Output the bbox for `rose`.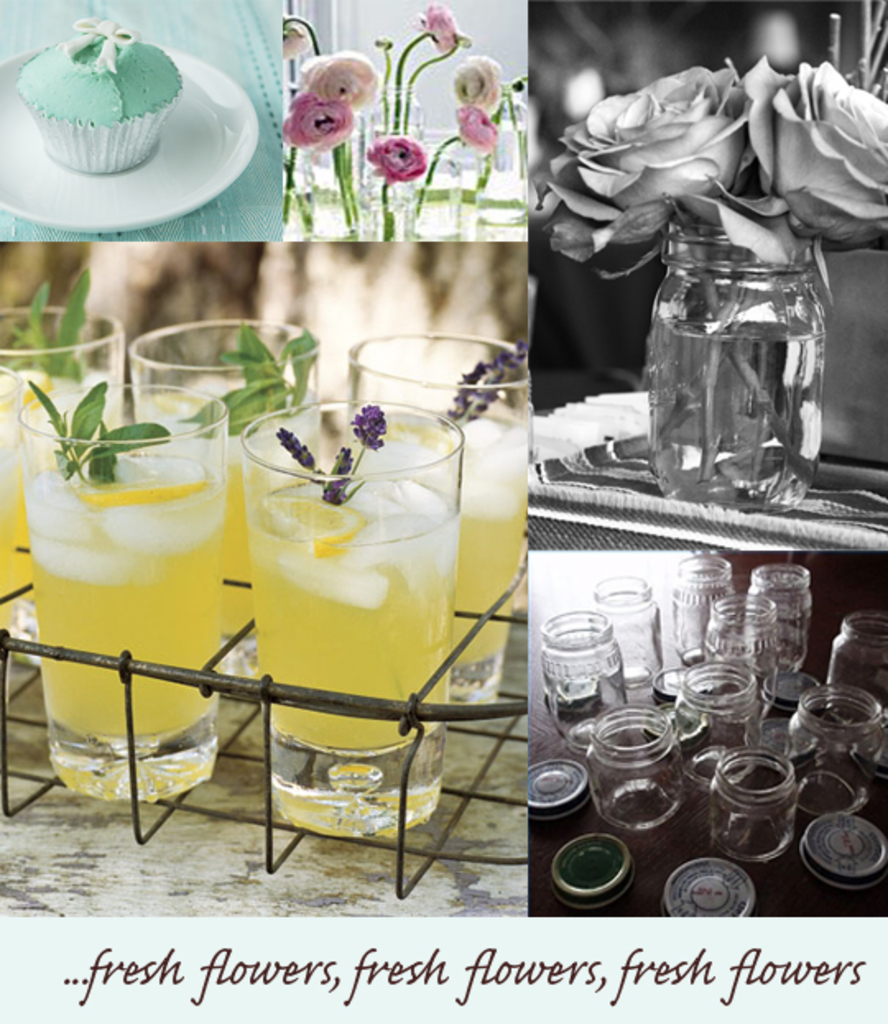
bbox=[454, 54, 506, 153].
